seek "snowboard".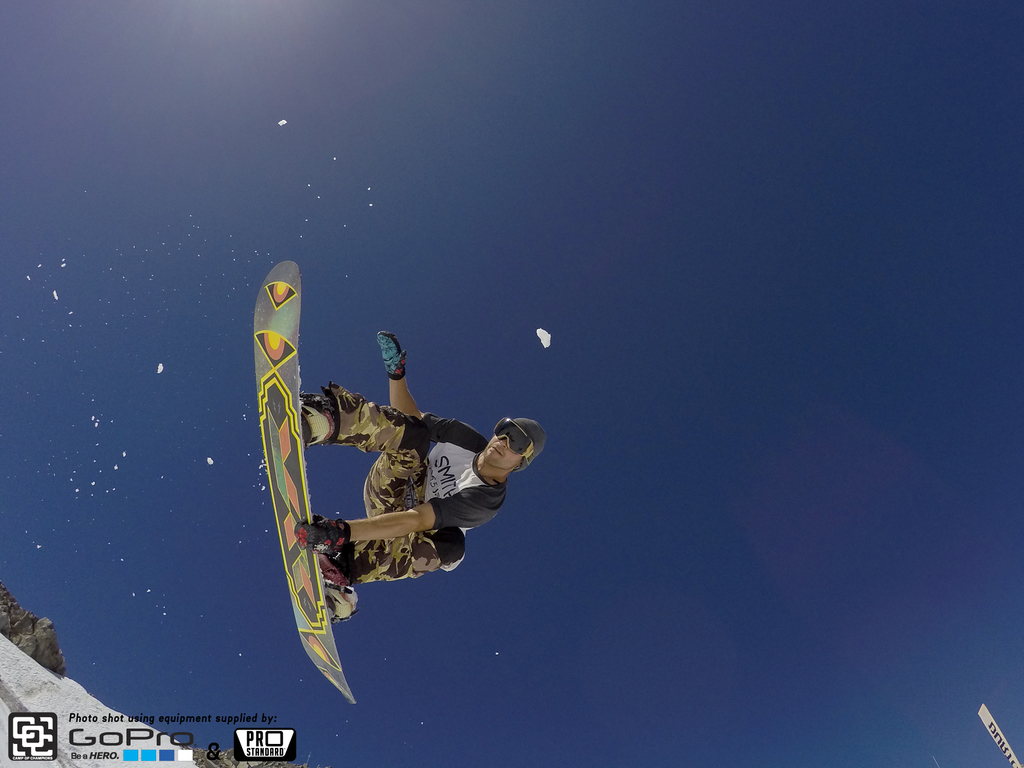
bbox(247, 253, 366, 712).
